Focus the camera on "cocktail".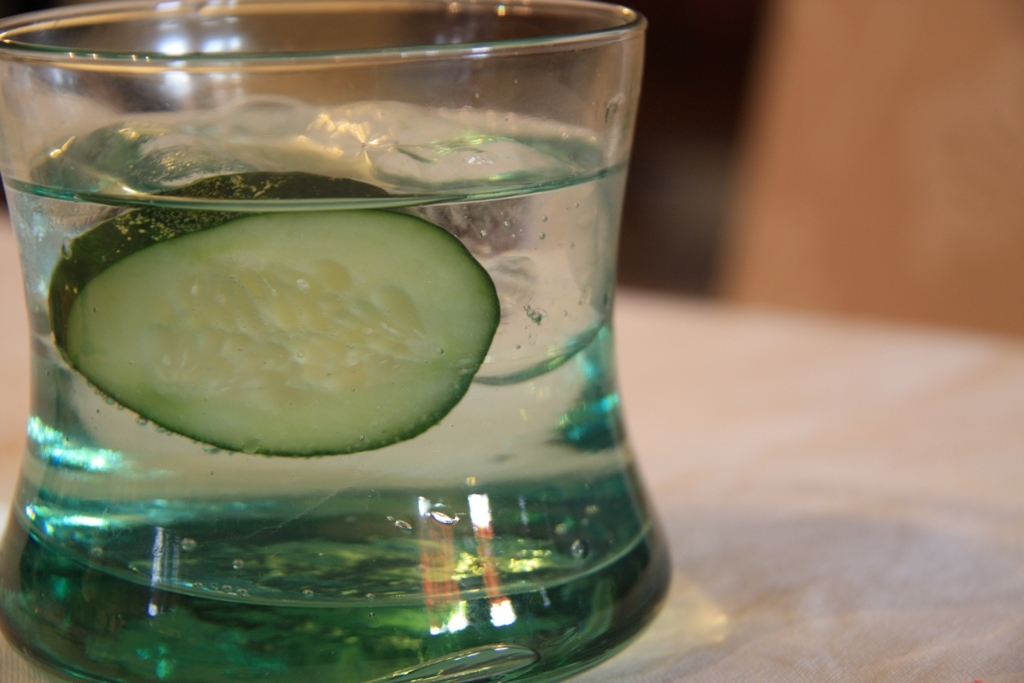
Focus region: 0, 0, 676, 682.
